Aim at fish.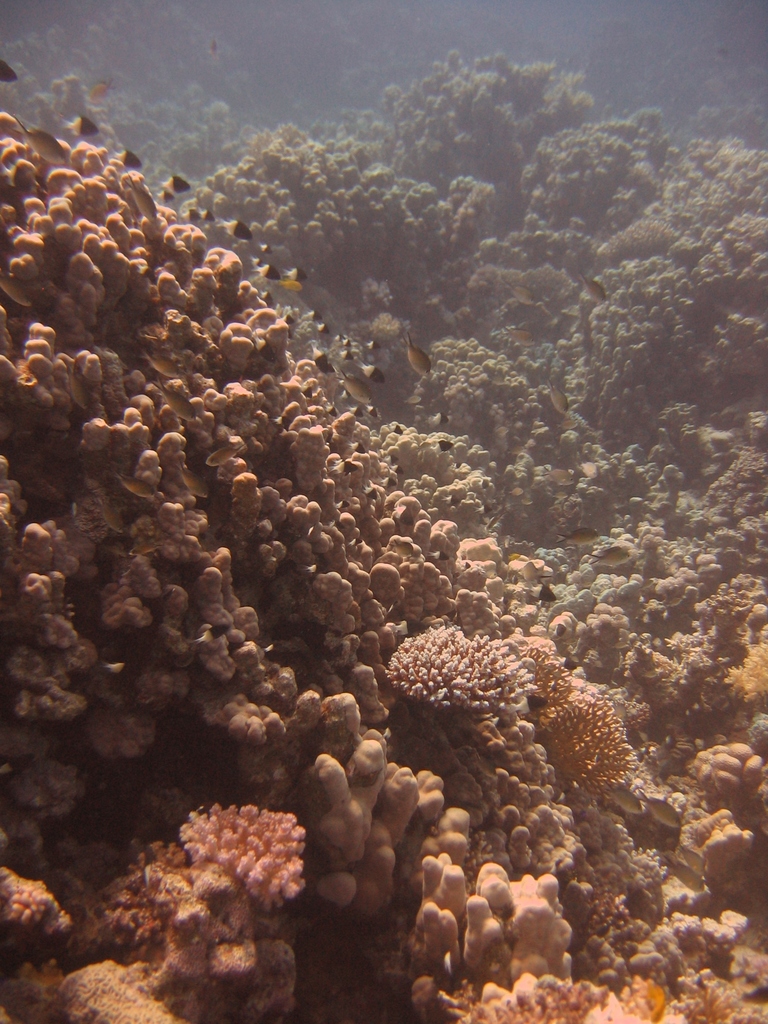
Aimed at <bbox>669, 863, 705, 897</bbox>.
